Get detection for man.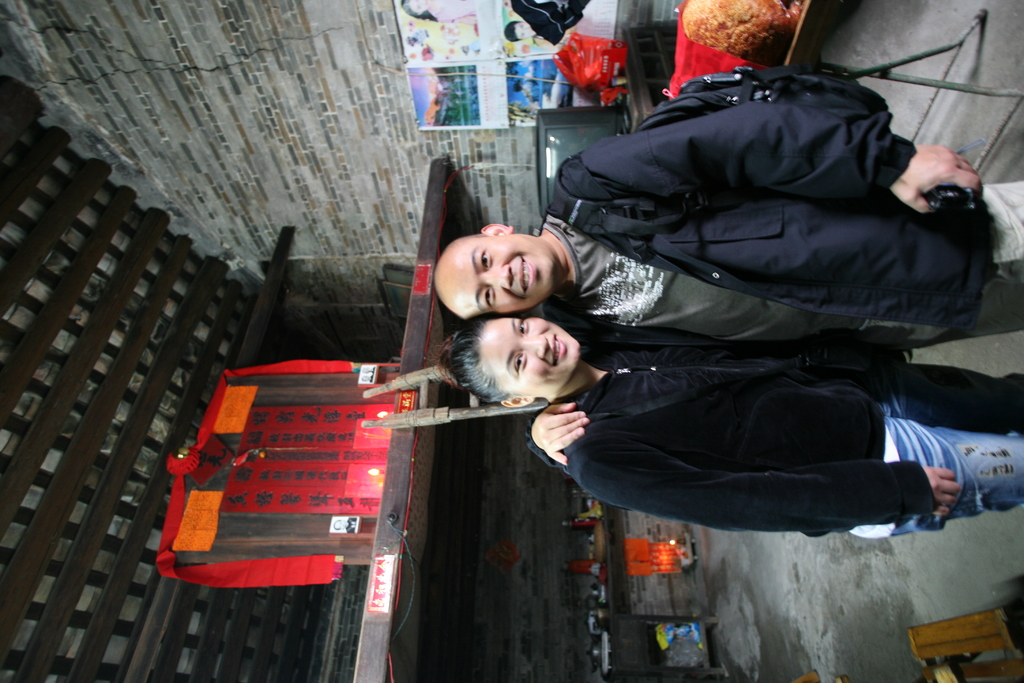
Detection: locate(504, 21, 549, 42).
